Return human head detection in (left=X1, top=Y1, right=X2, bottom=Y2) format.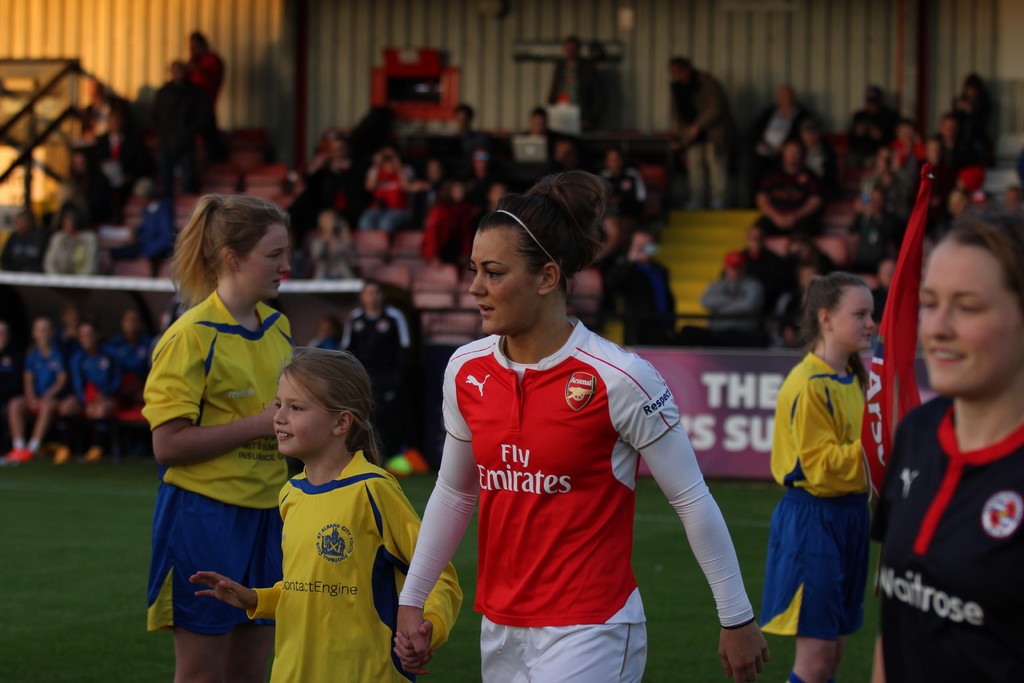
(left=452, top=99, right=475, bottom=133).
